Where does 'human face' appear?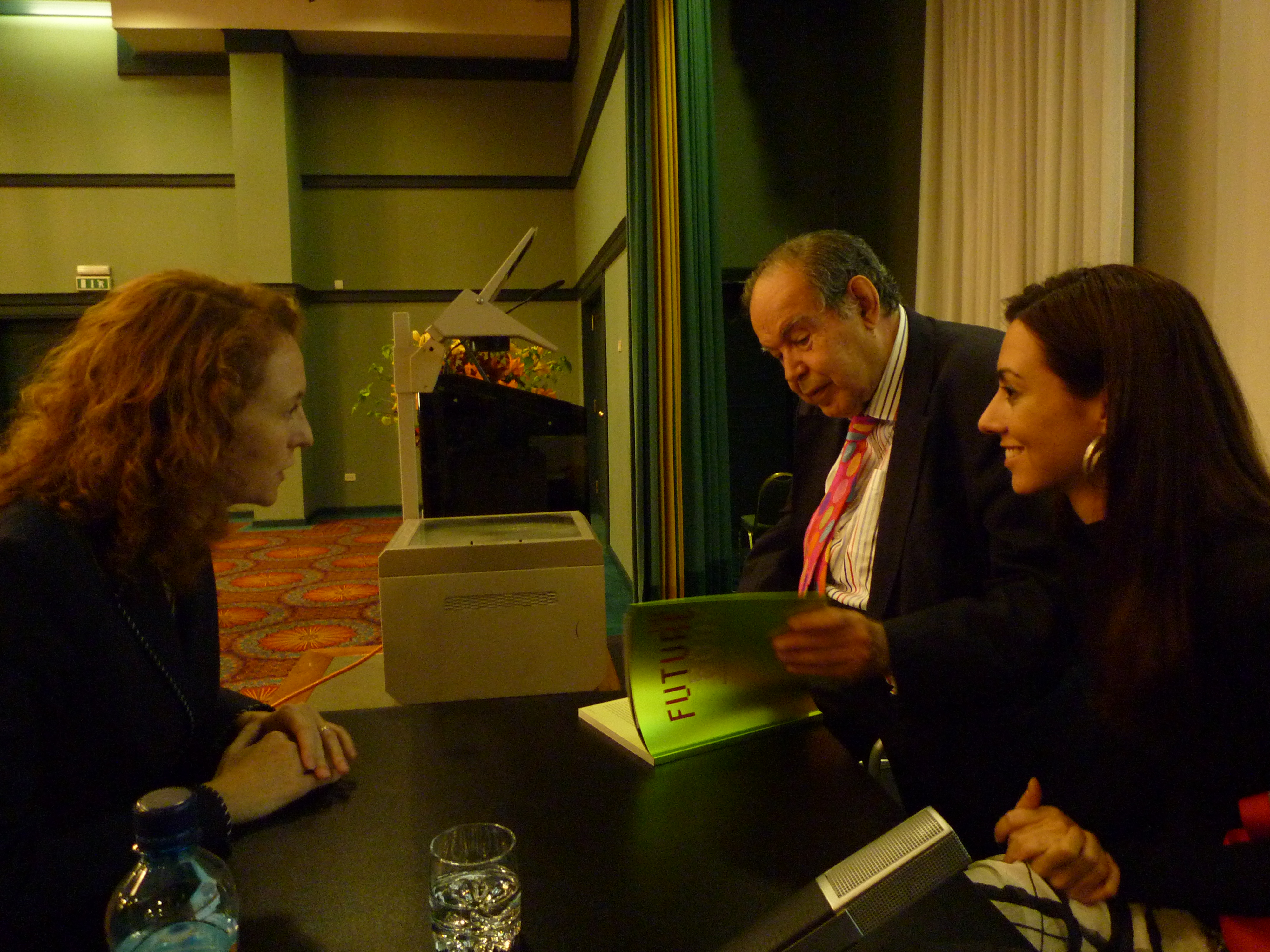
Appears at <region>238, 94, 273, 131</region>.
